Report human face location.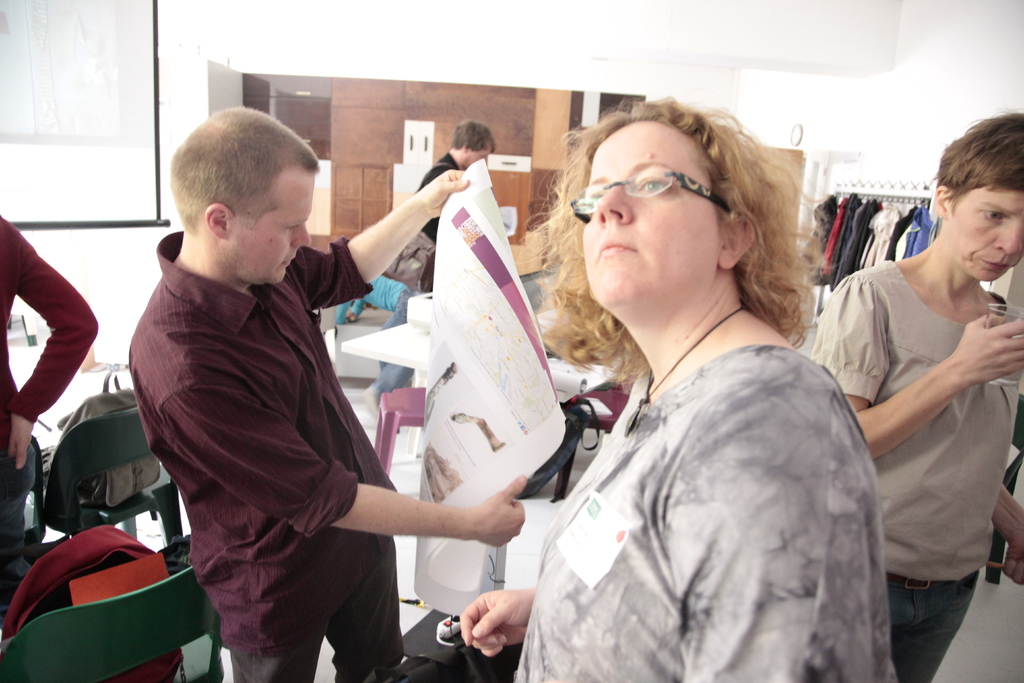
Report: bbox(948, 193, 1023, 281).
